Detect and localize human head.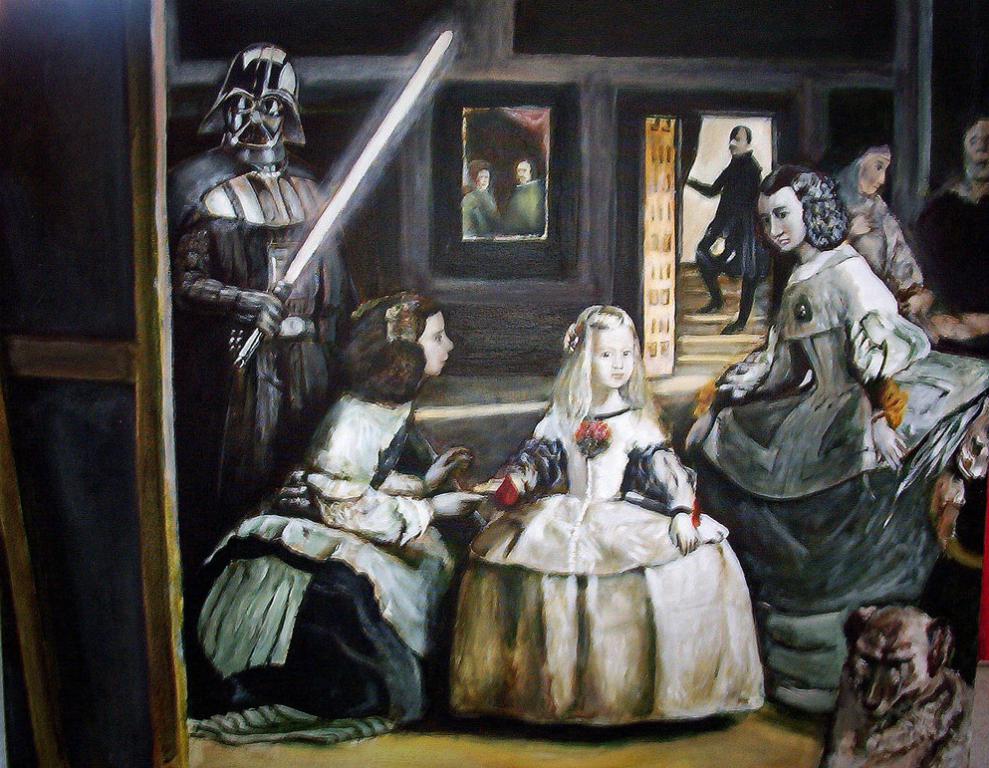
Localized at [578, 305, 650, 406].
